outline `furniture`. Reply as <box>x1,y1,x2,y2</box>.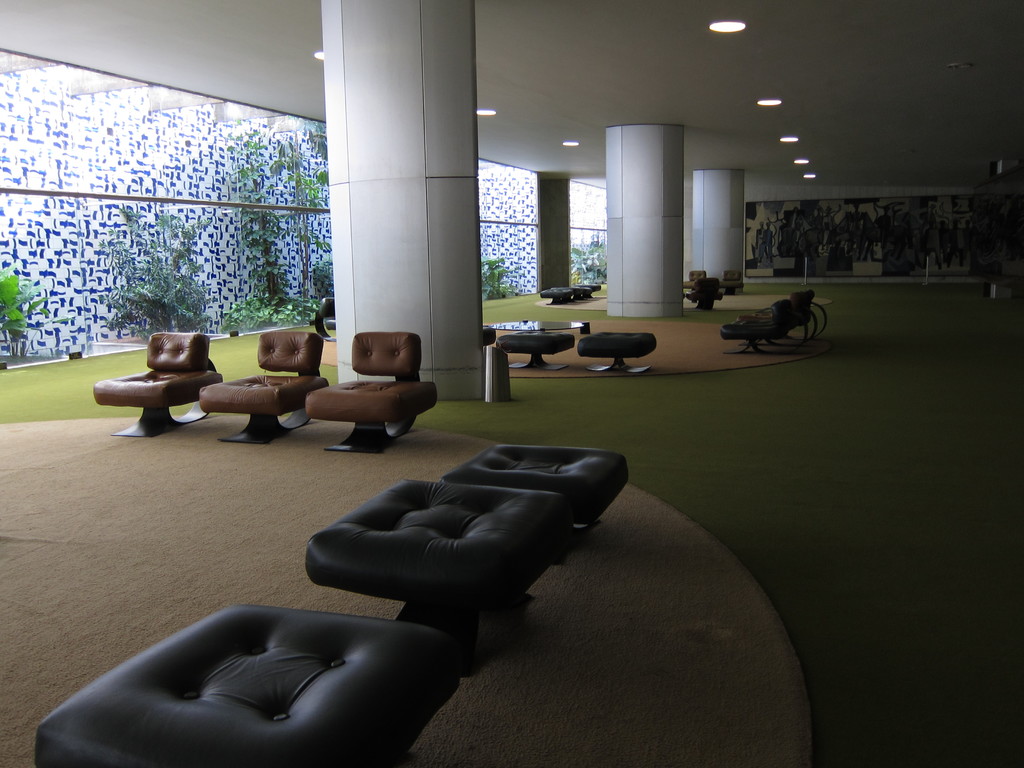
<box>34,598,463,767</box>.
